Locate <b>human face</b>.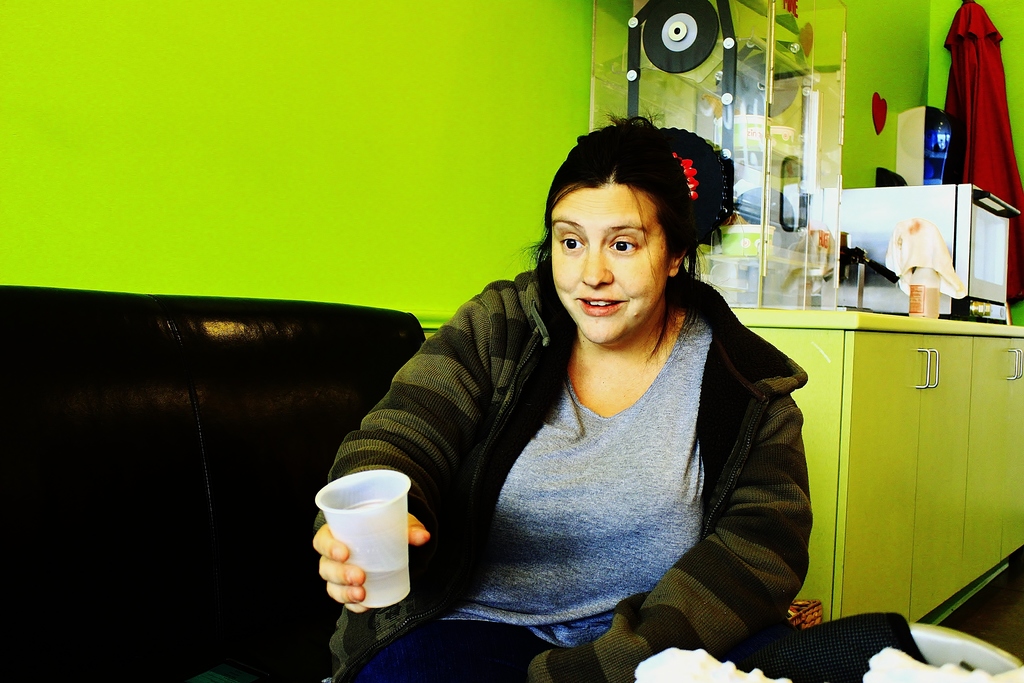
Bounding box: region(549, 181, 668, 346).
